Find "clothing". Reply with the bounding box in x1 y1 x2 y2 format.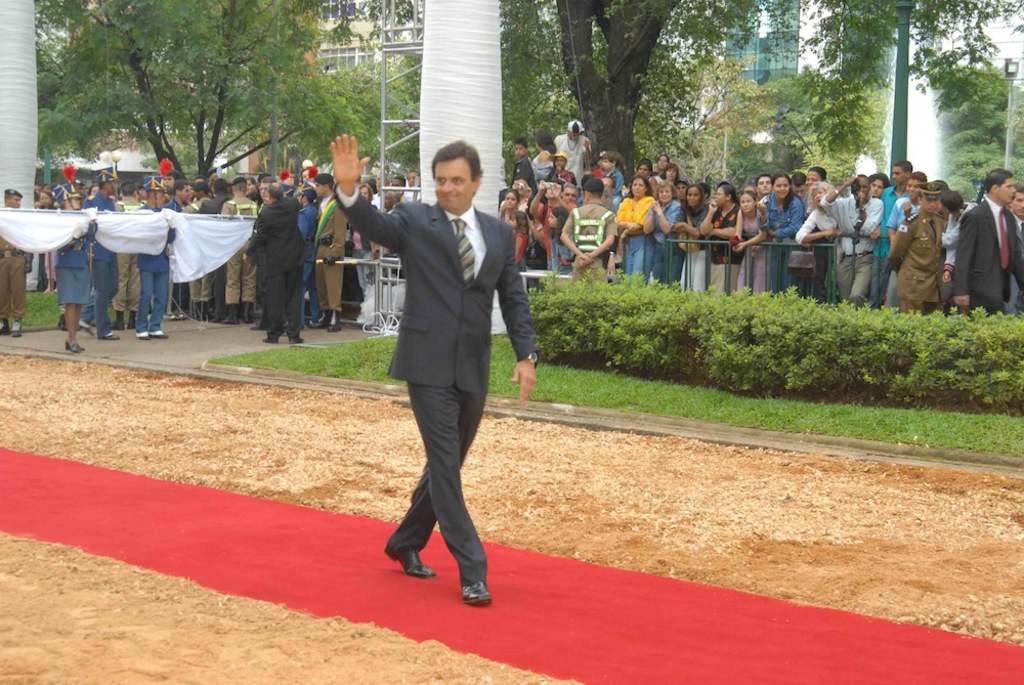
248 189 309 343.
